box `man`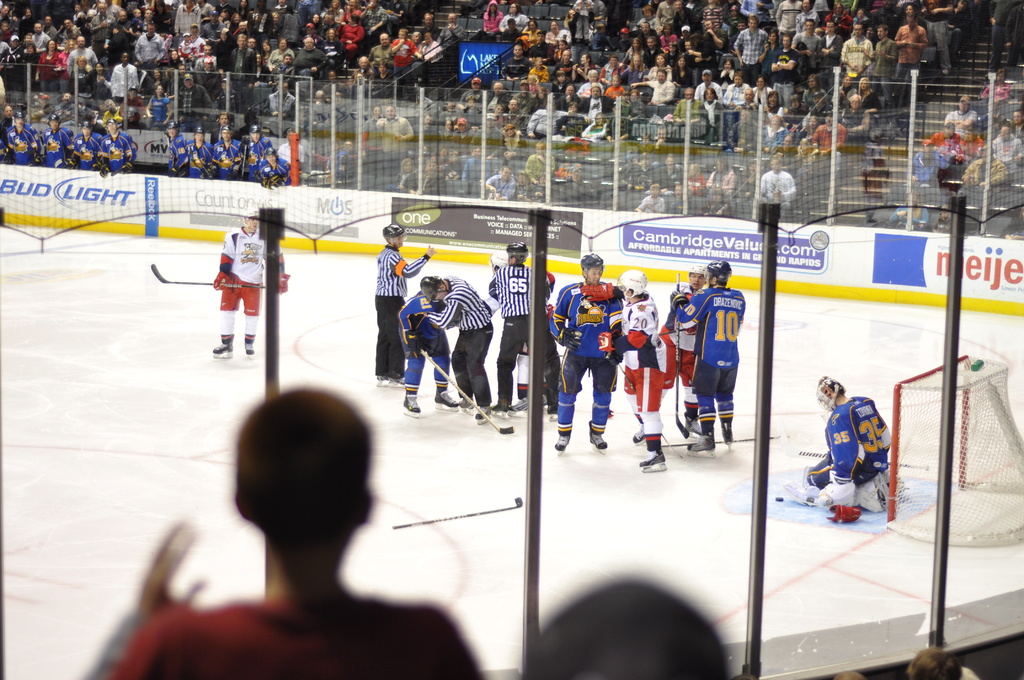
757,0,773,23
